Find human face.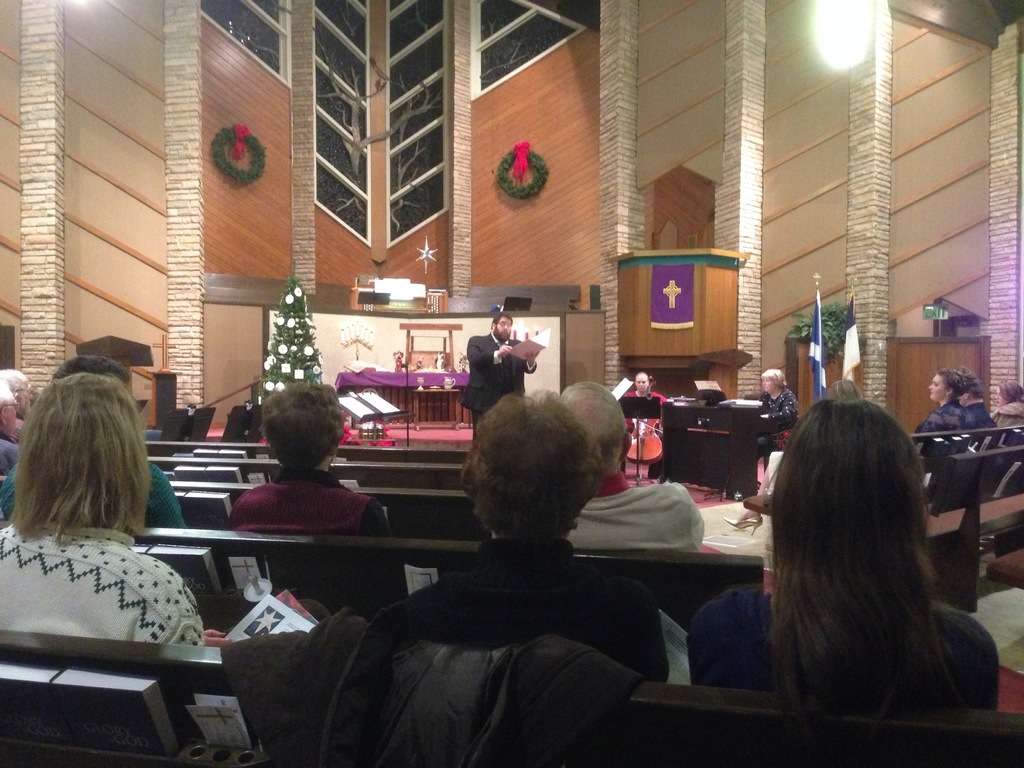
crop(762, 382, 776, 393).
